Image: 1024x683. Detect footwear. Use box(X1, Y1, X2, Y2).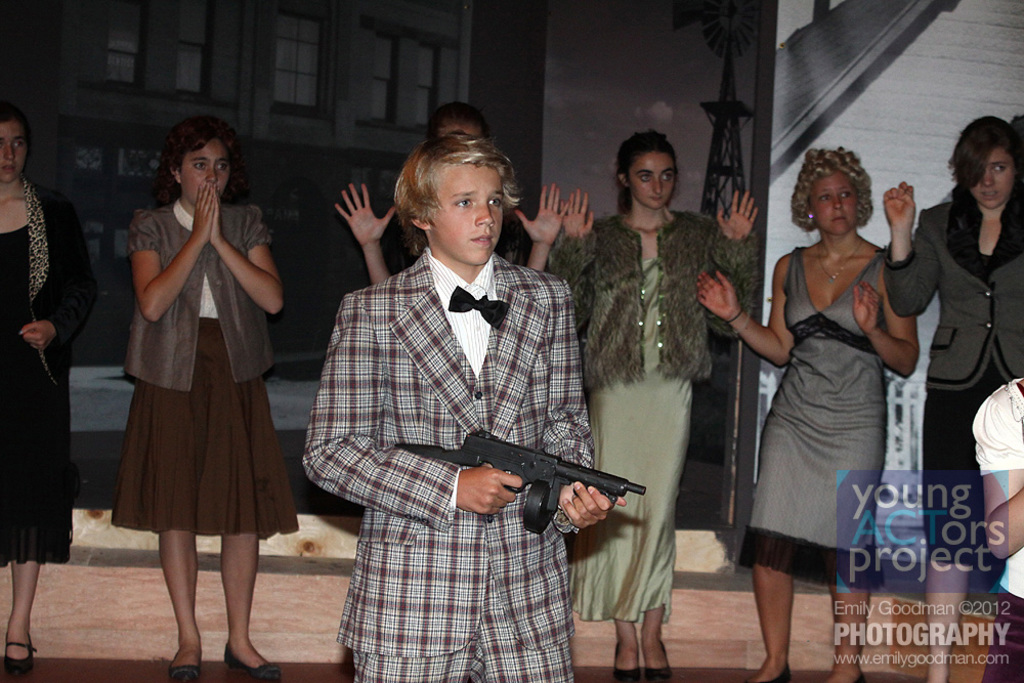
box(3, 637, 37, 677).
